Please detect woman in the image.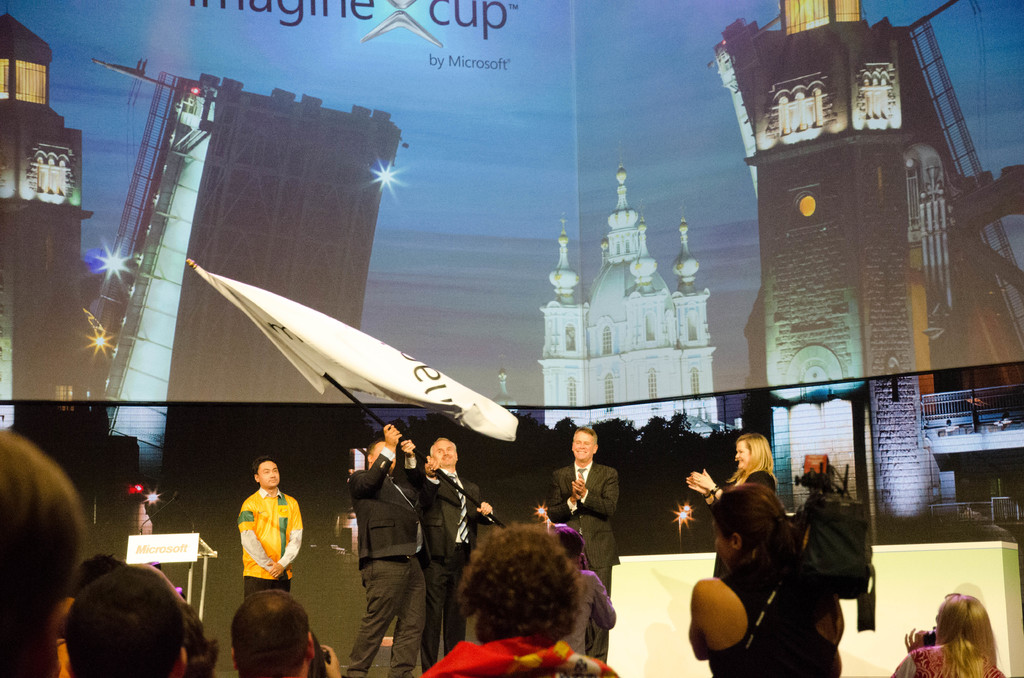
{"x1": 909, "y1": 581, "x2": 1013, "y2": 677}.
